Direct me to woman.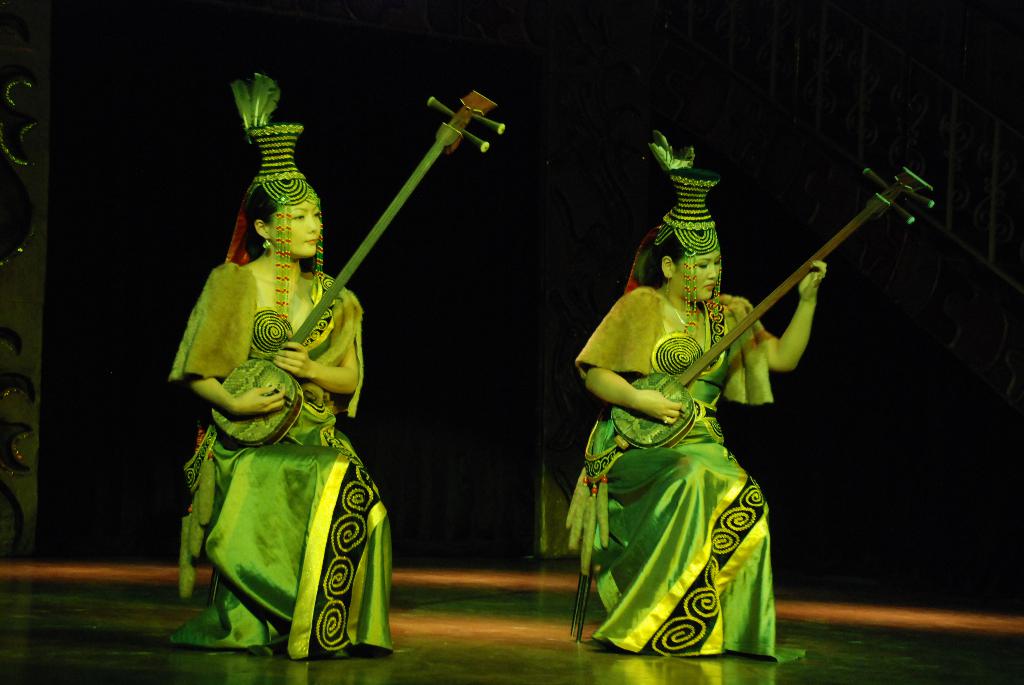
Direction: Rect(553, 187, 819, 664).
